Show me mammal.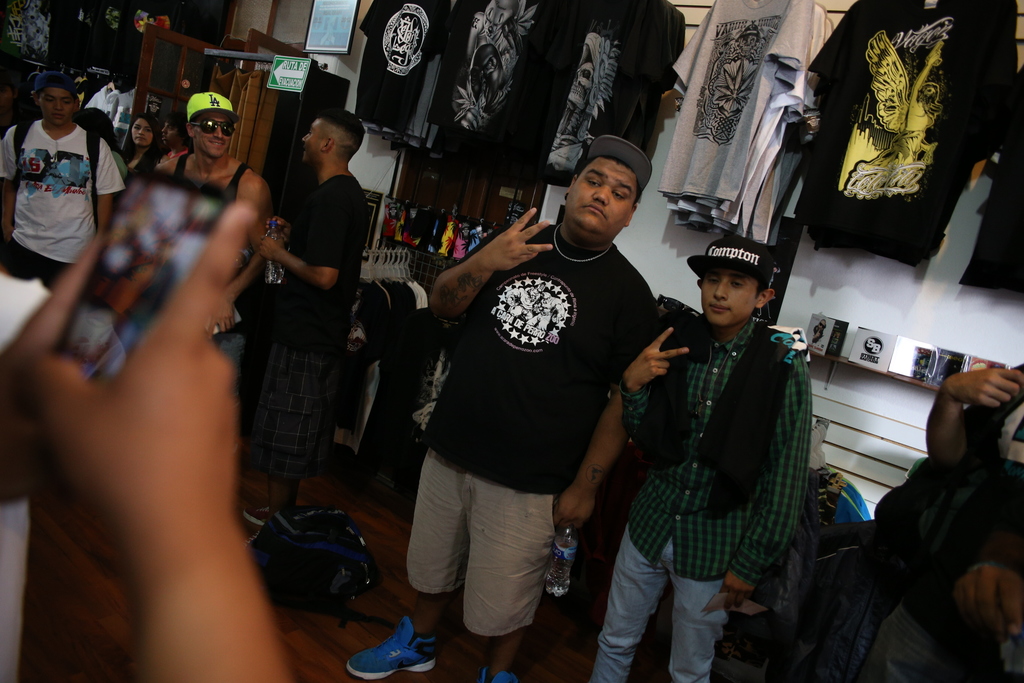
mammal is here: detection(0, 170, 294, 682).
